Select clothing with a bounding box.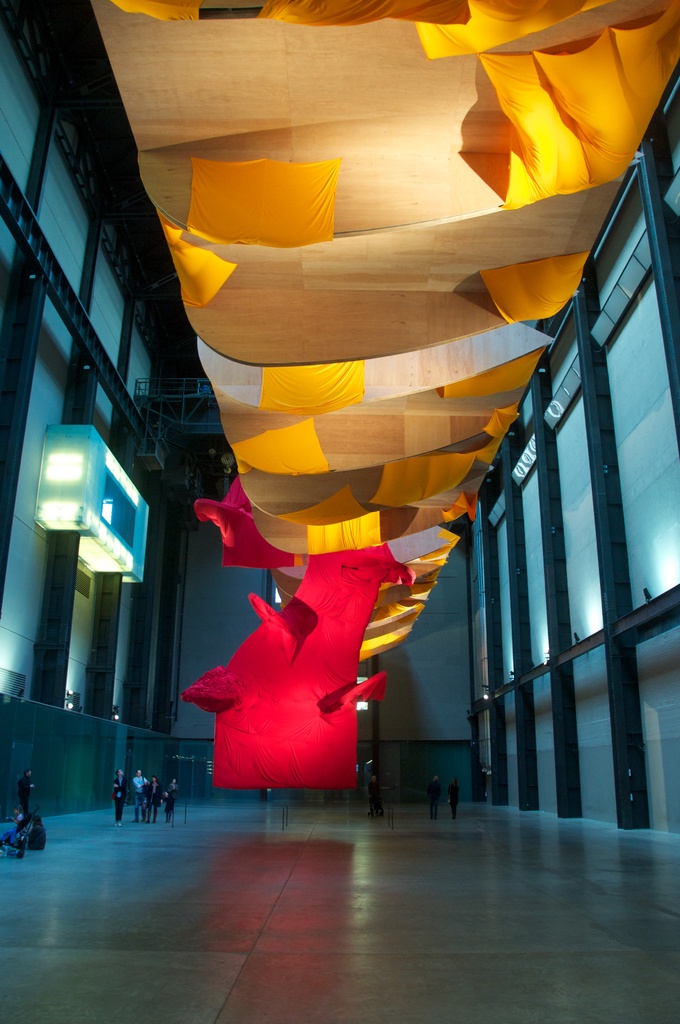
bbox=(371, 768, 384, 806).
